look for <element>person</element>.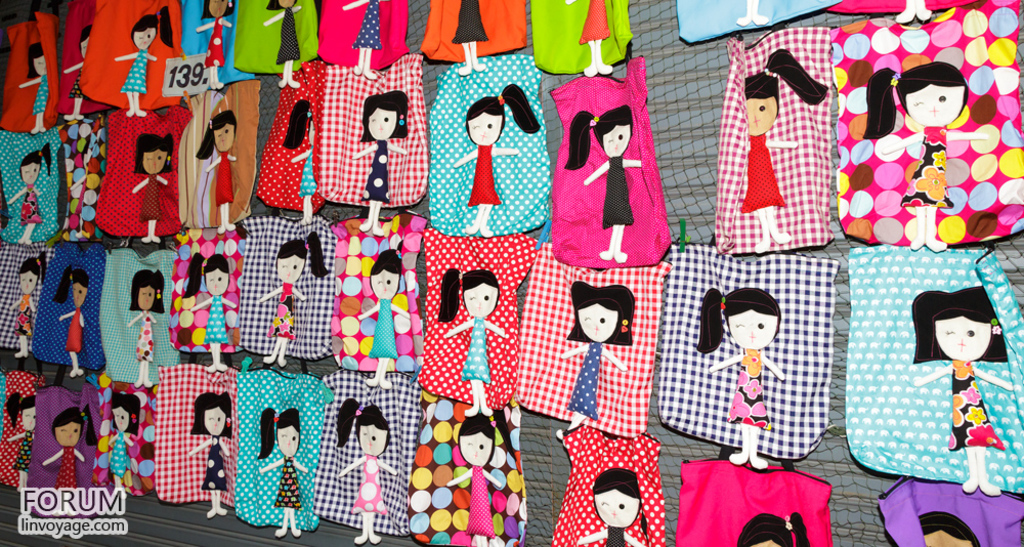
Found: [x1=187, y1=109, x2=250, y2=244].
